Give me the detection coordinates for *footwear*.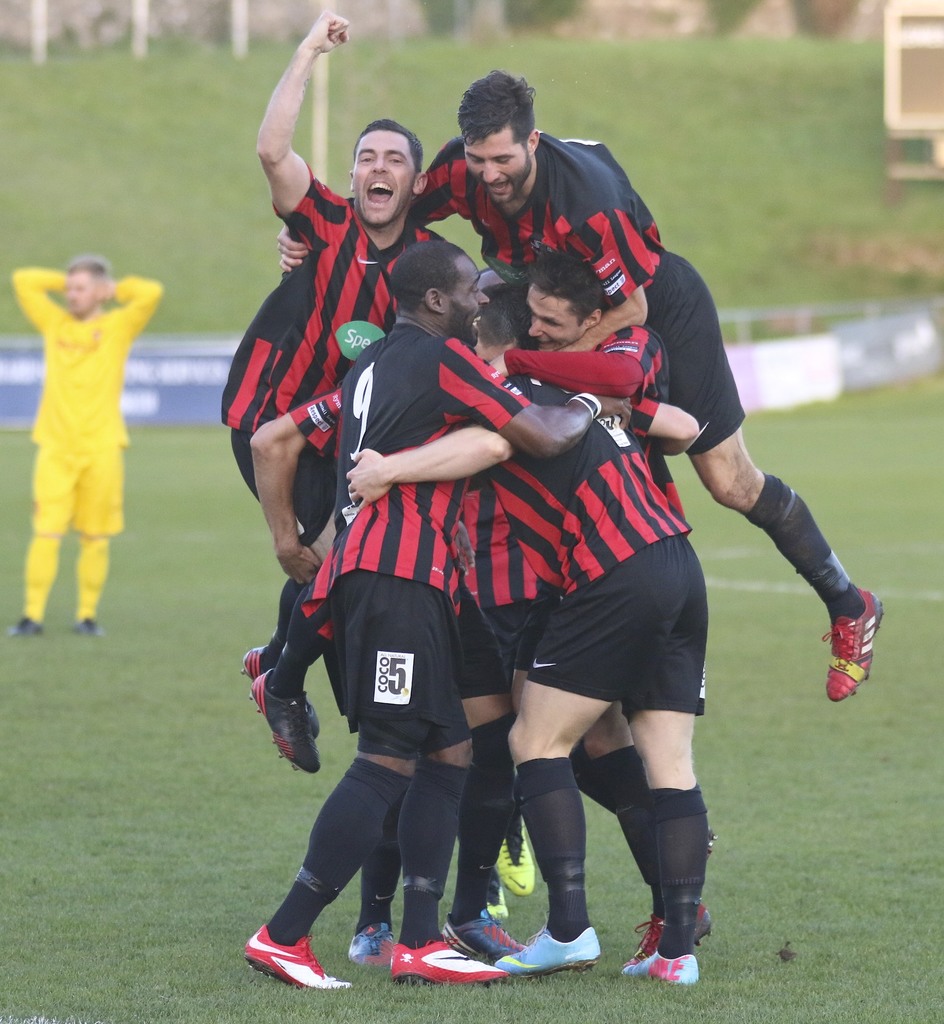
bbox(347, 920, 393, 968).
